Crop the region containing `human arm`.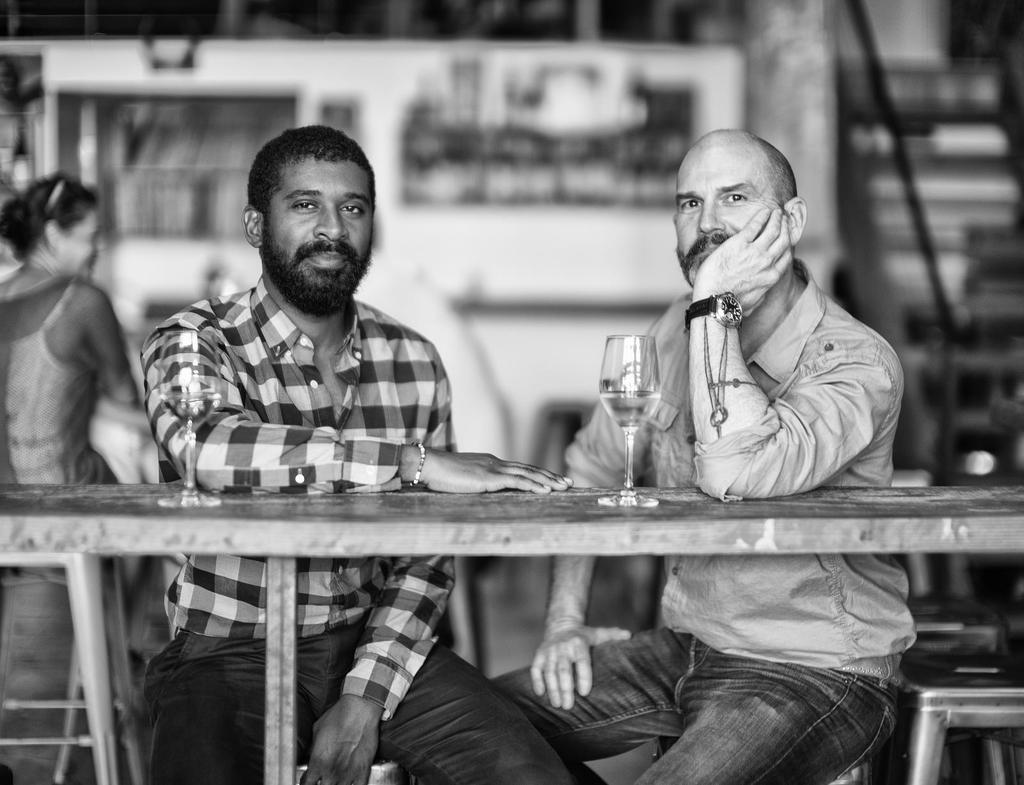
Crop region: (x1=660, y1=281, x2=871, y2=520).
